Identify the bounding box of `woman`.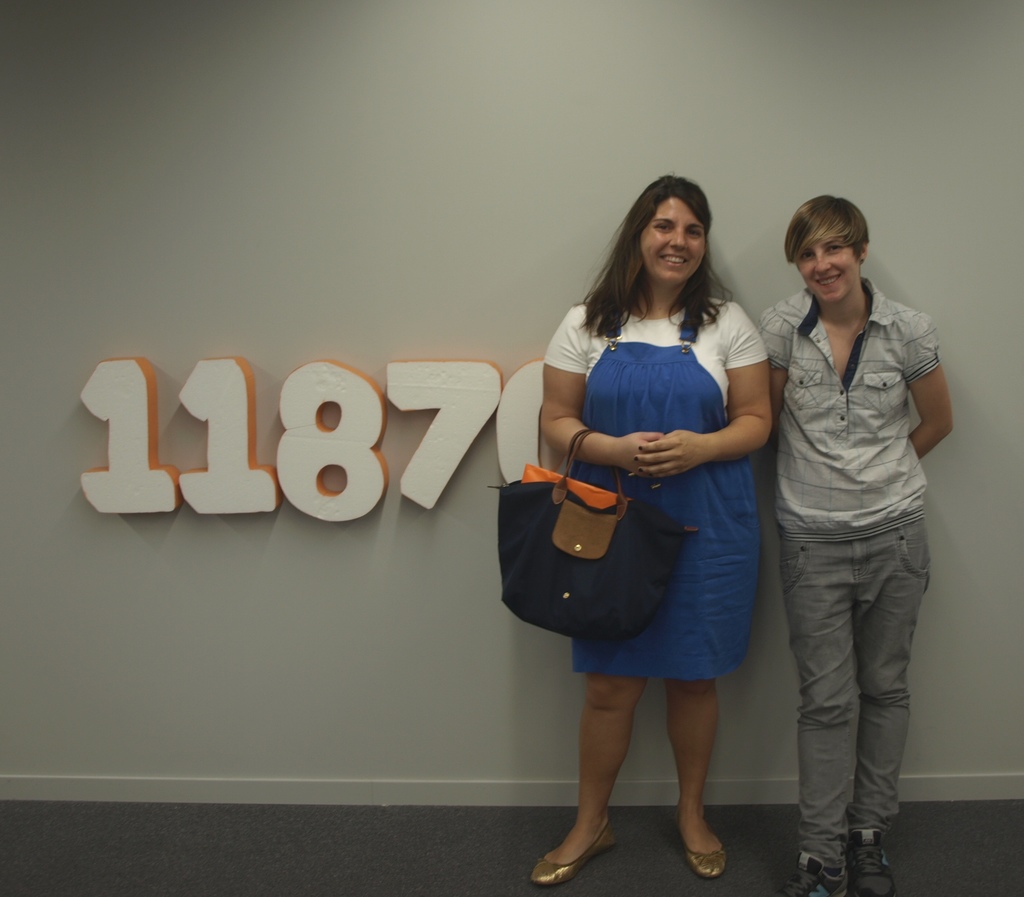
rect(750, 193, 952, 896).
